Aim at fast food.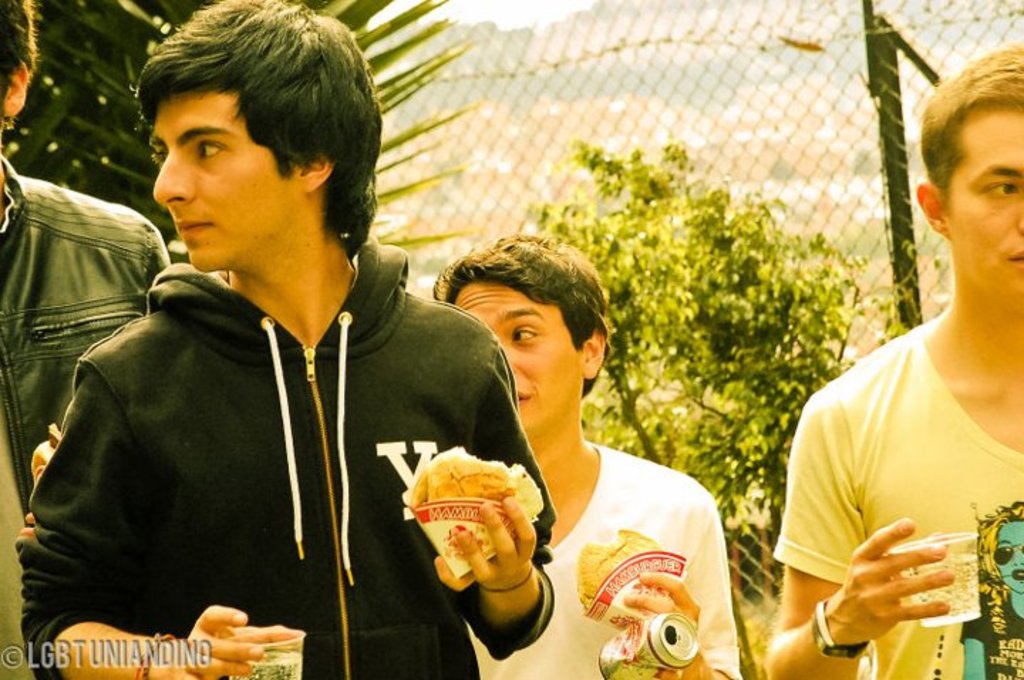
Aimed at (left=589, top=607, right=701, bottom=679).
